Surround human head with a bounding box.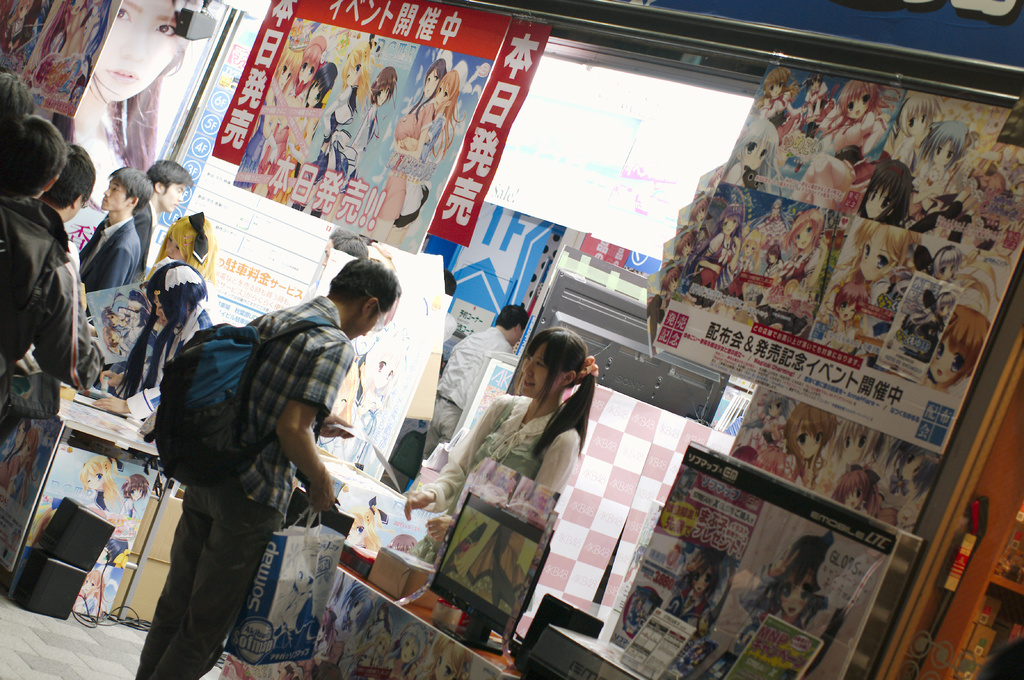
x1=342 y1=578 x2=374 y2=632.
